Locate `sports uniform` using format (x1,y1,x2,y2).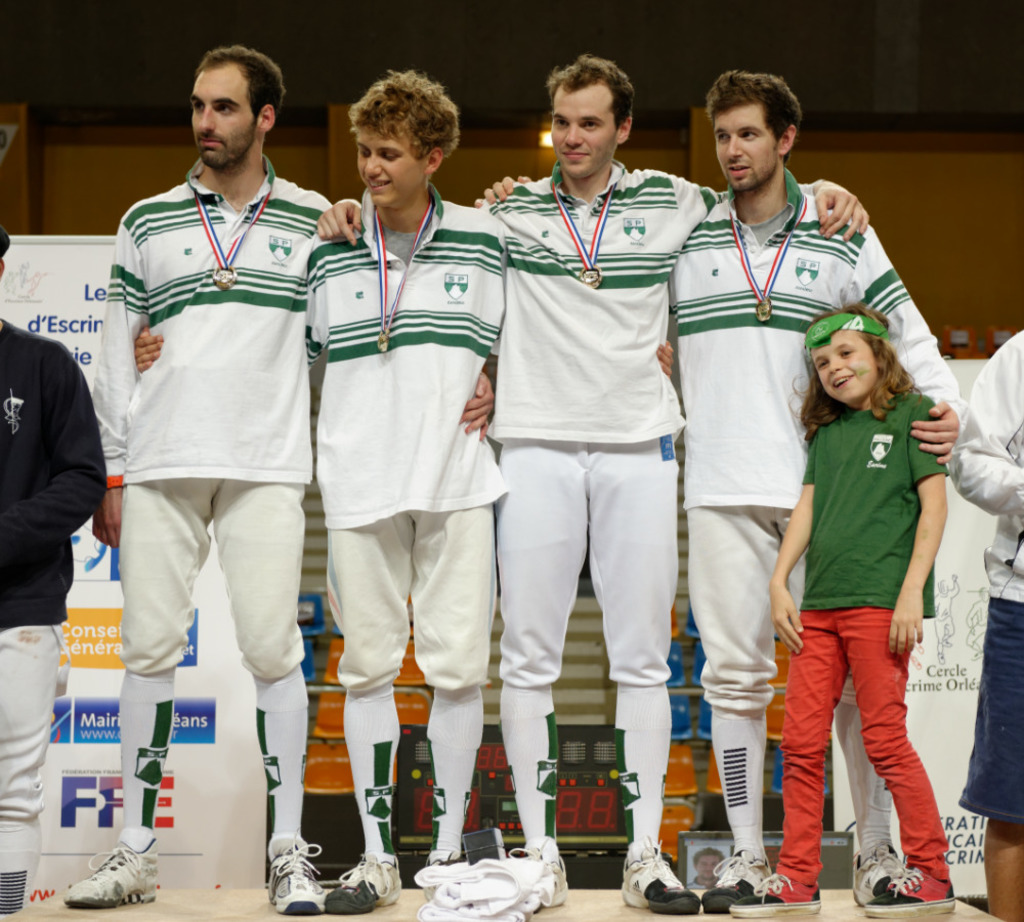
(0,315,116,915).
